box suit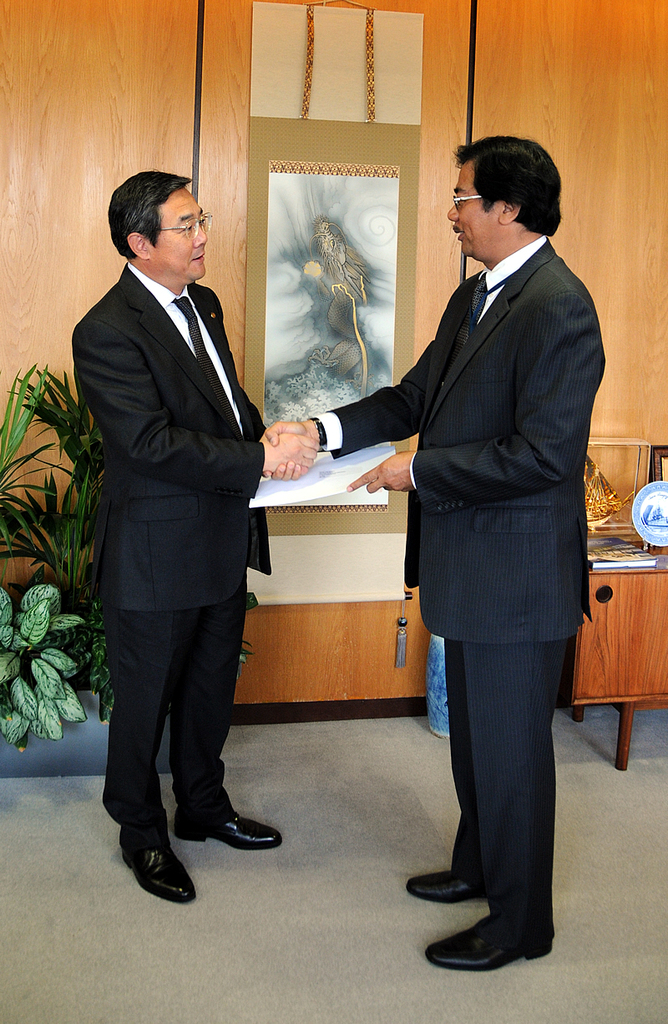
350 143 600 983
